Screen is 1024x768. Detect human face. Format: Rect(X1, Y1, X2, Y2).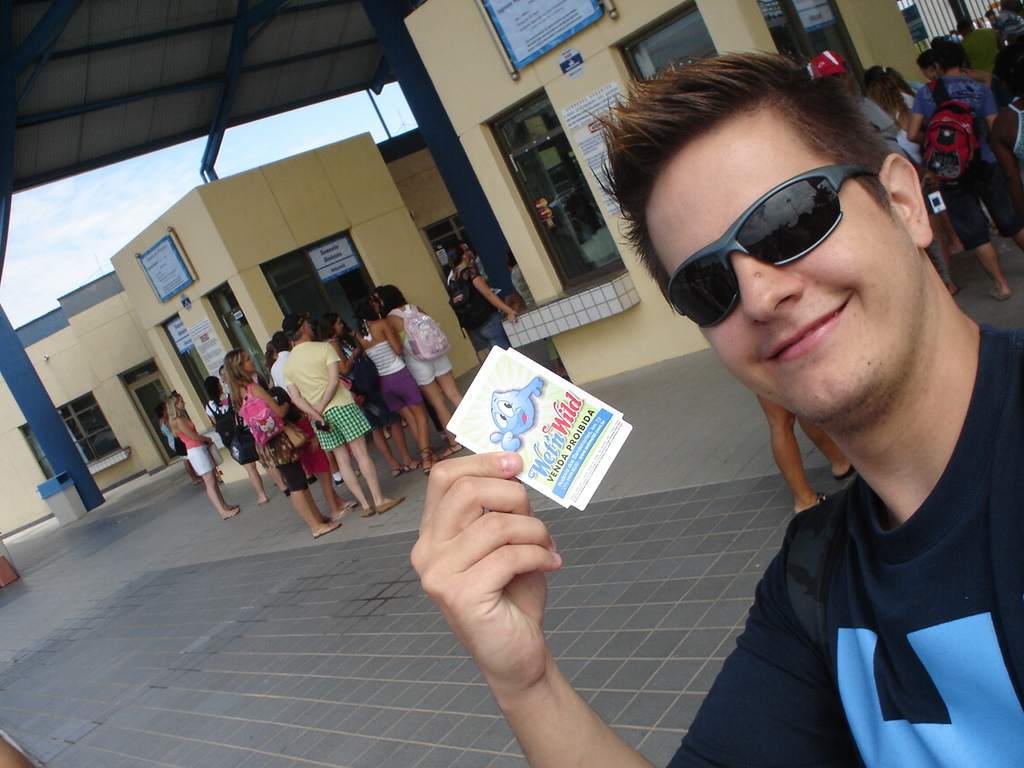
Rect(164, 401, 170, 422).
